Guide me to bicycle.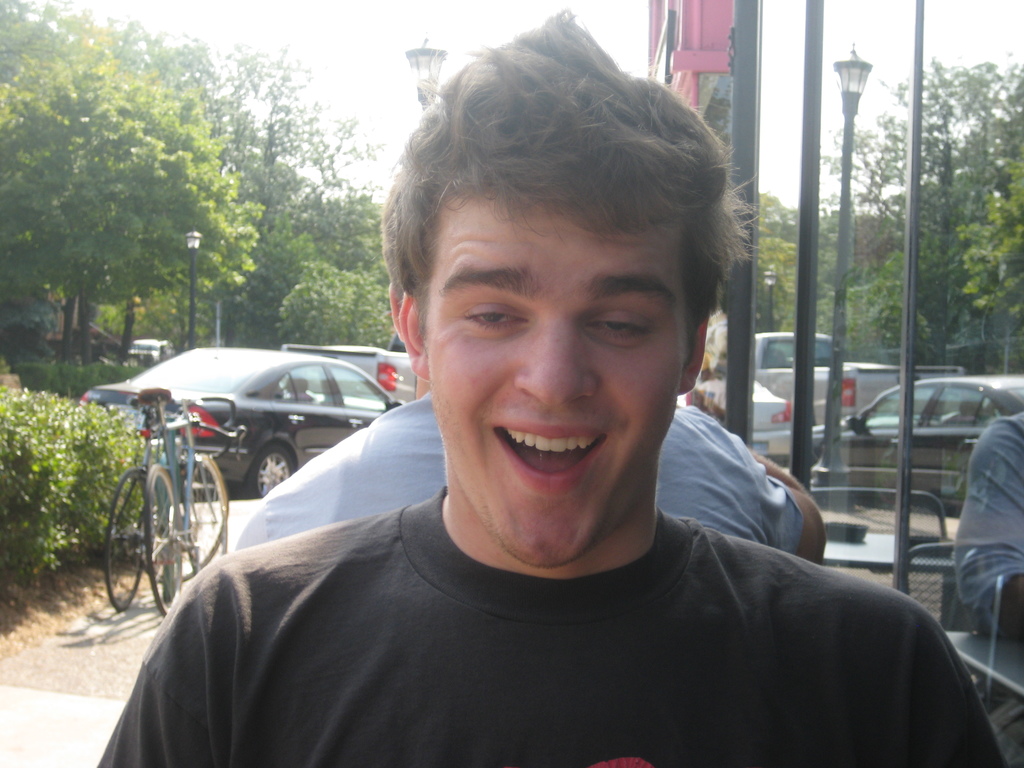
Guidance: left=132, top=383, right=236, bottom=616.
